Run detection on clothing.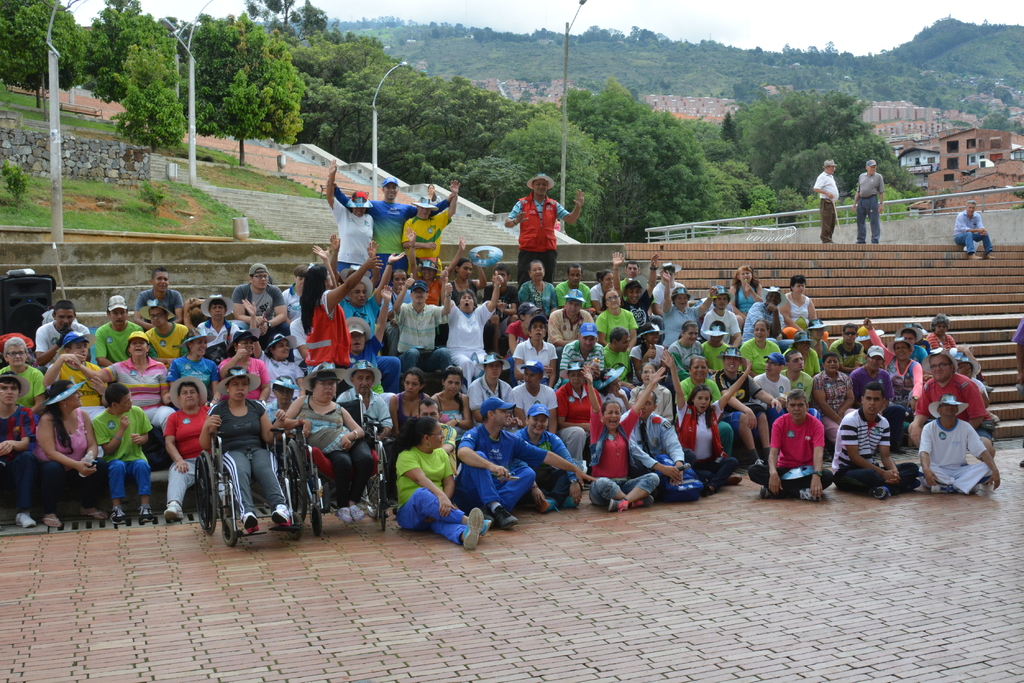
Result: [708,312,739,343].
